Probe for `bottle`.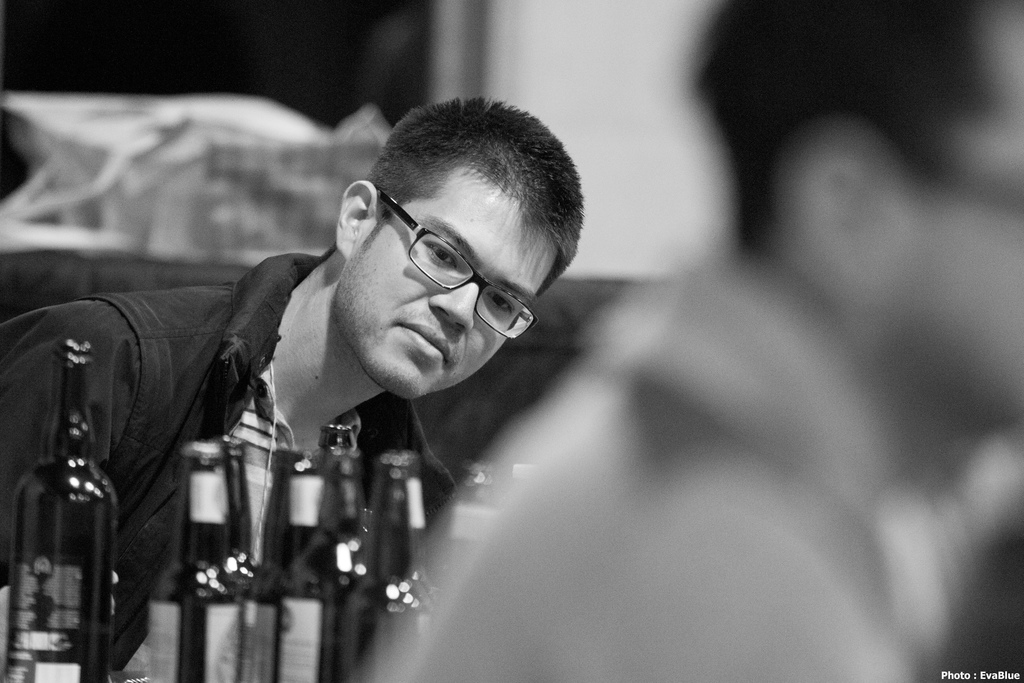
Probe result: bbox(456, 458, 493, 563).
